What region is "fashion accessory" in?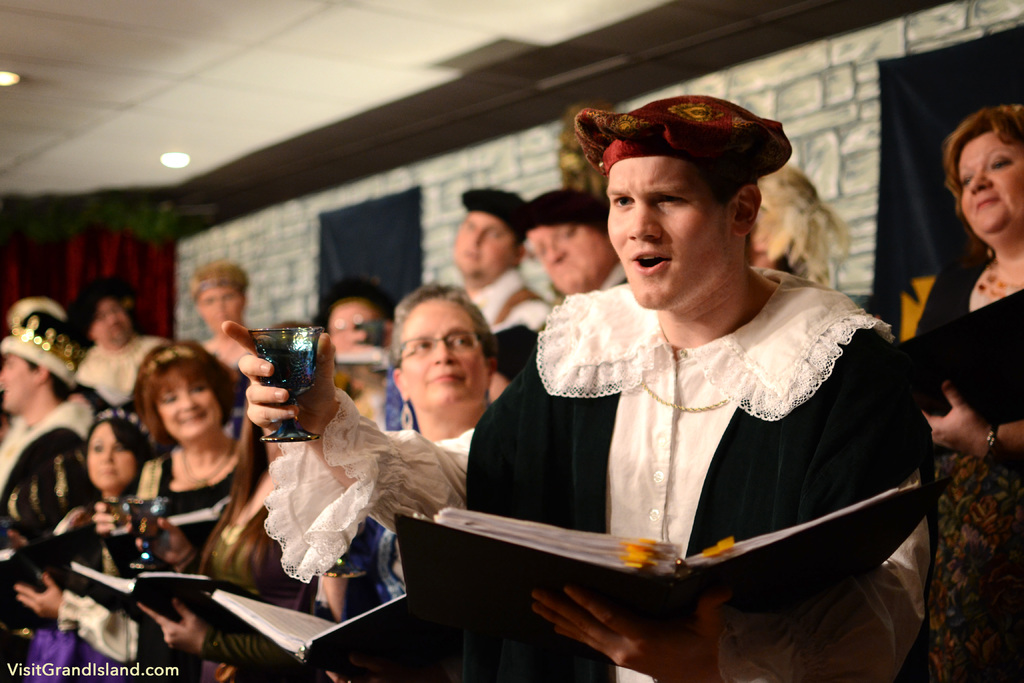
Rect(0, 311, 82, 383).
